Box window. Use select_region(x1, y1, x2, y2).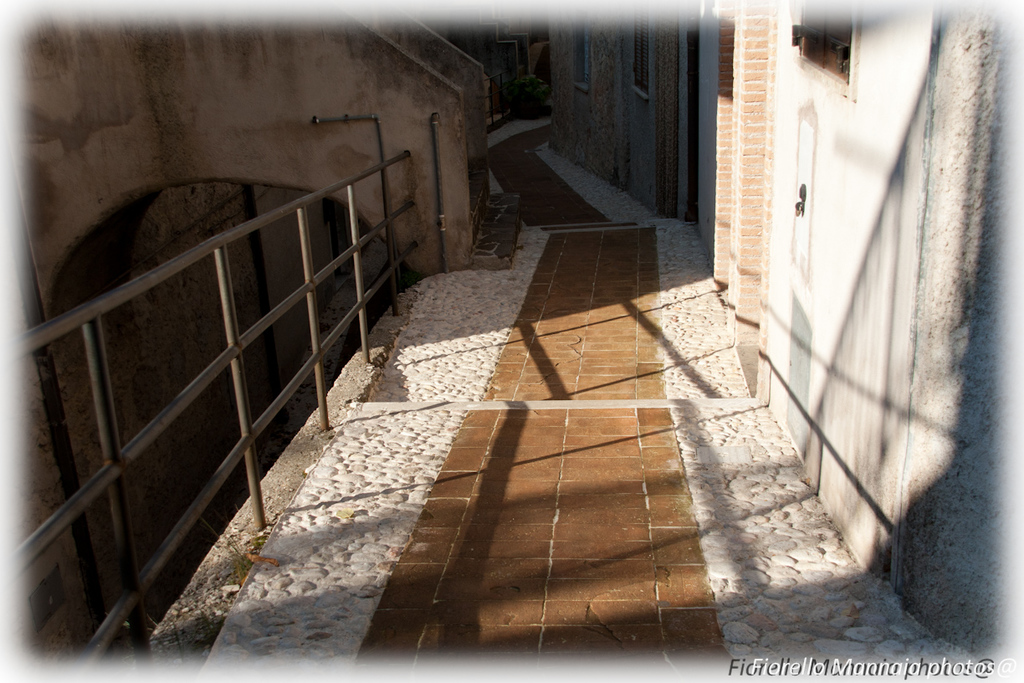
select_region(571, 1, 595, 94).
